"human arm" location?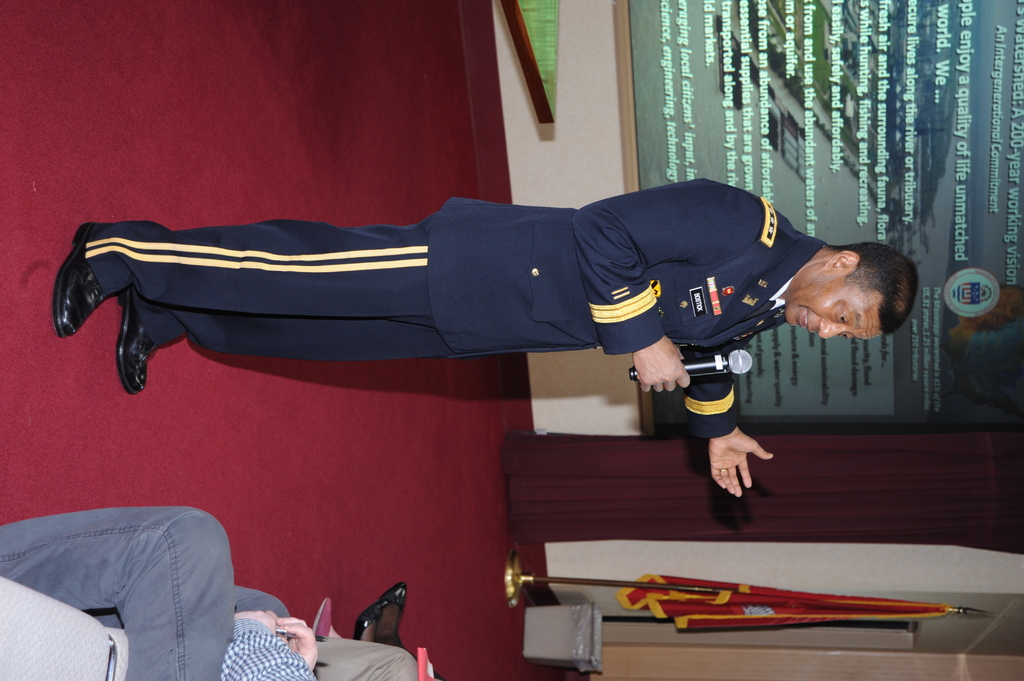
box(279, 612, 319, 669)
